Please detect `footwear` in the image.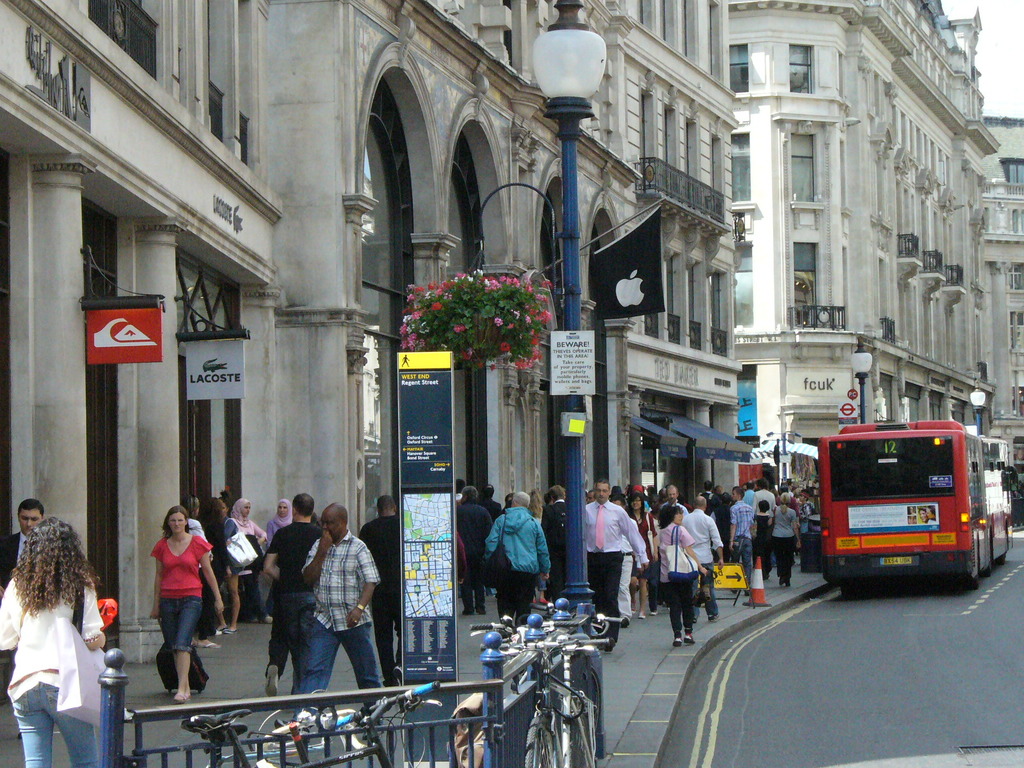
<bbox>472, 609, 487, 617</bbox>.
